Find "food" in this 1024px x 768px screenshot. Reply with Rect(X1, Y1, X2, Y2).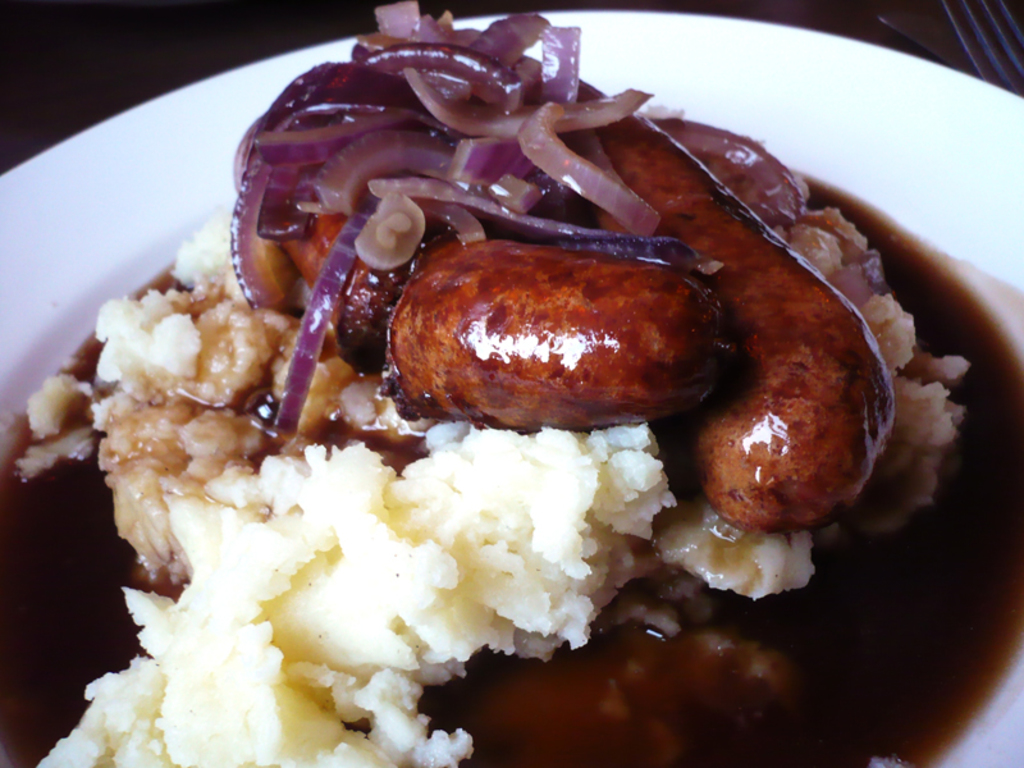
Rect(0, 0, 1023, 767).
